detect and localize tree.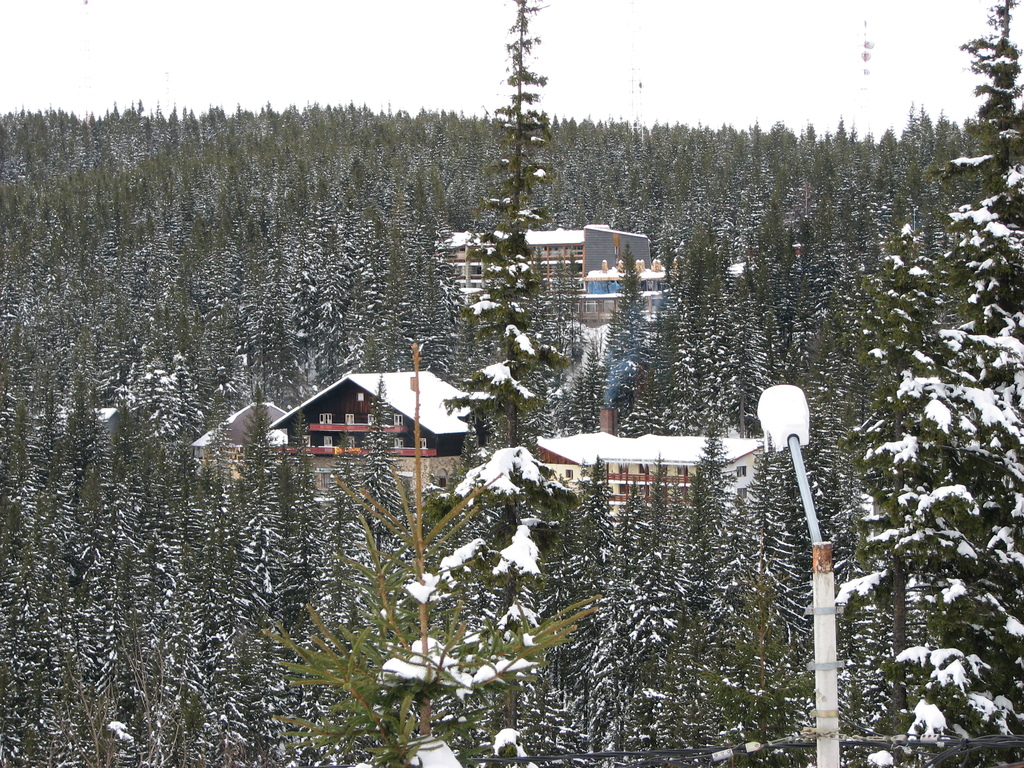
Localized at bbox(842, 0, 1023, 767).
